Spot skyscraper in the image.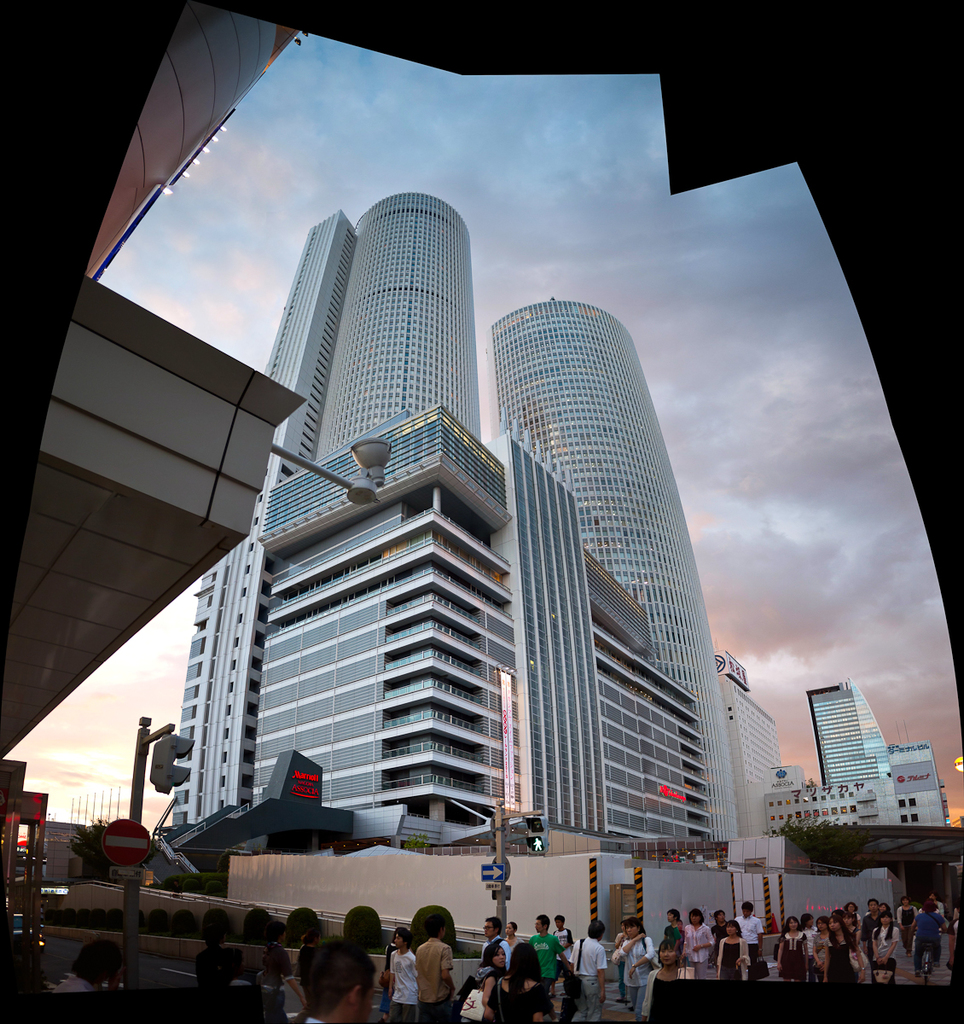
skyscraper found at {"x1": 246, "y1": 396, "x2": 697, "y2": 870}.
